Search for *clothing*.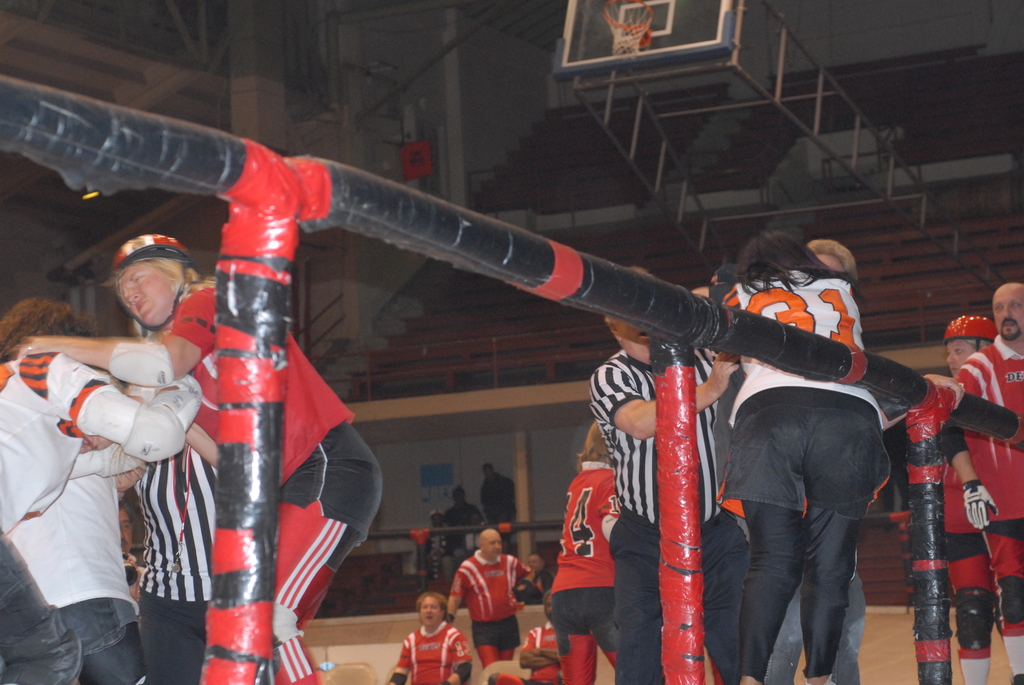
Found at <box>943,329,1023,684</box>.
